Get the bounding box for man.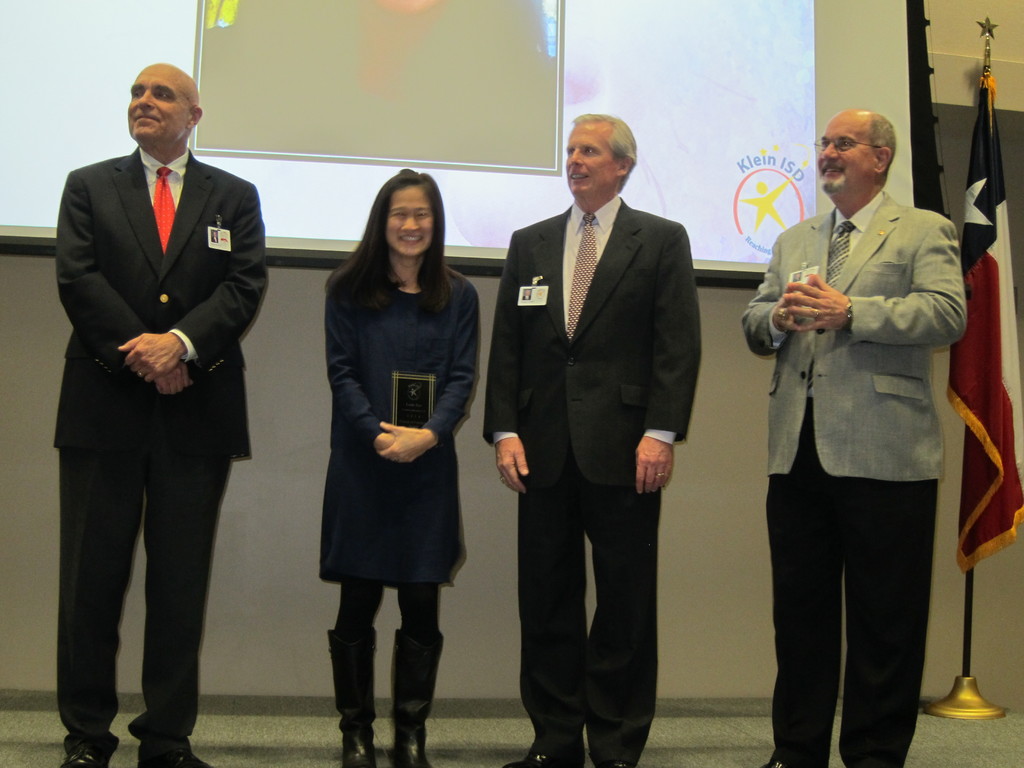
794,272,803,283.
